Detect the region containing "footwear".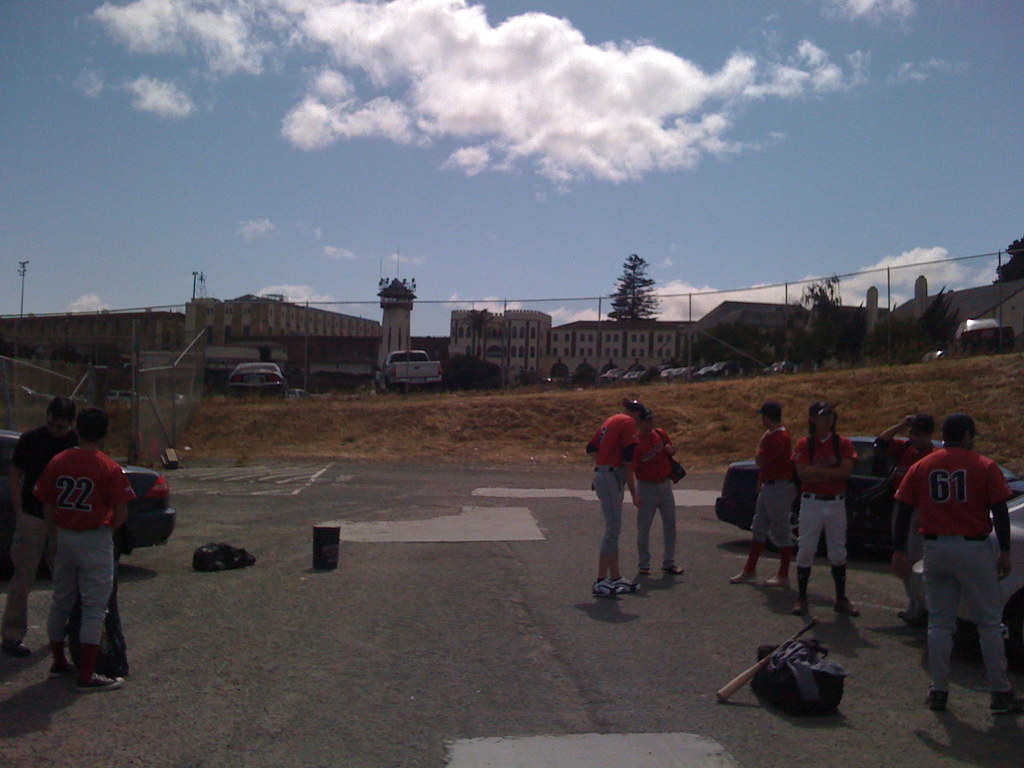
BBox(993, 696, 1022, 717).
